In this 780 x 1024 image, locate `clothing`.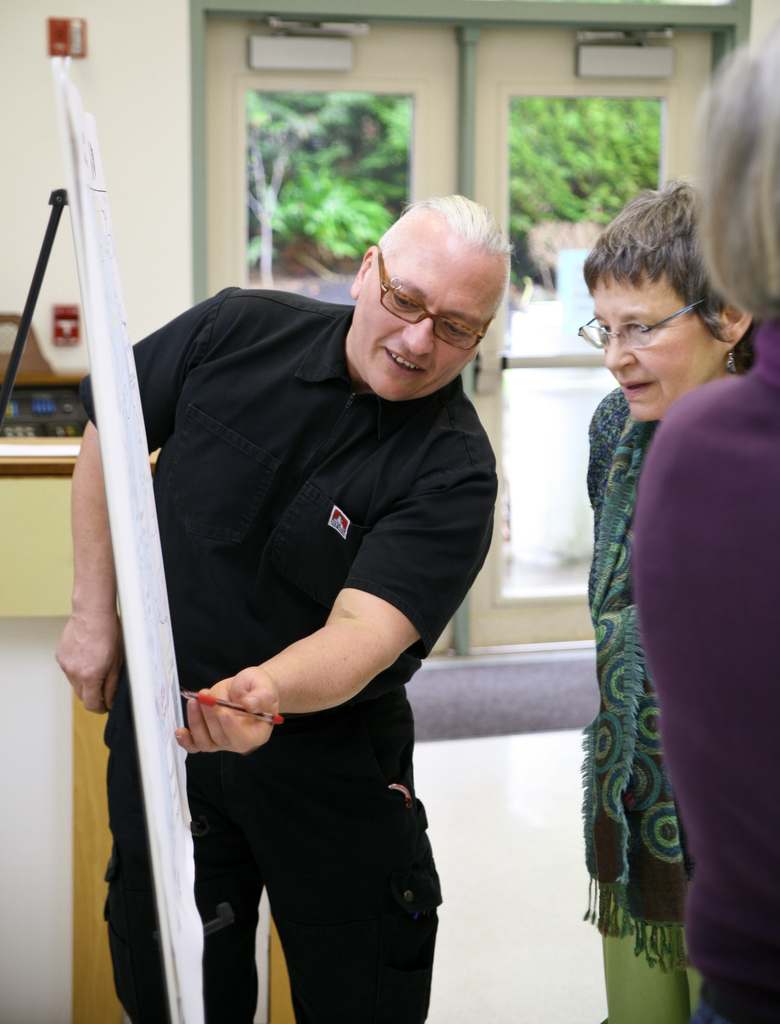
Bounding box: box=[621, 295, 779, 1018].
